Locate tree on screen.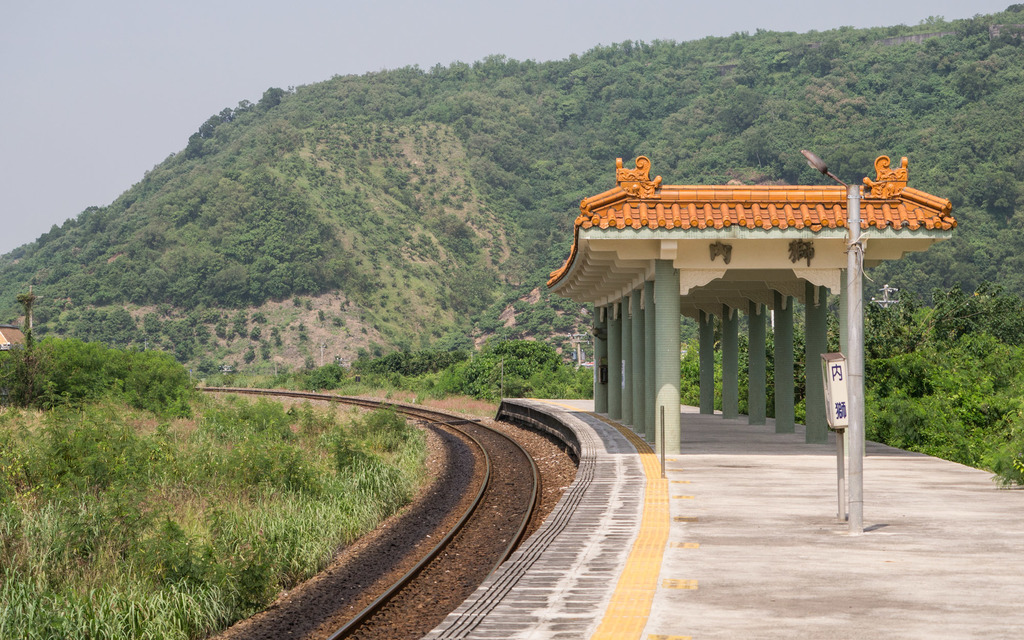
On screen at (x1=0, y1=405, x2=429, y2=639).
